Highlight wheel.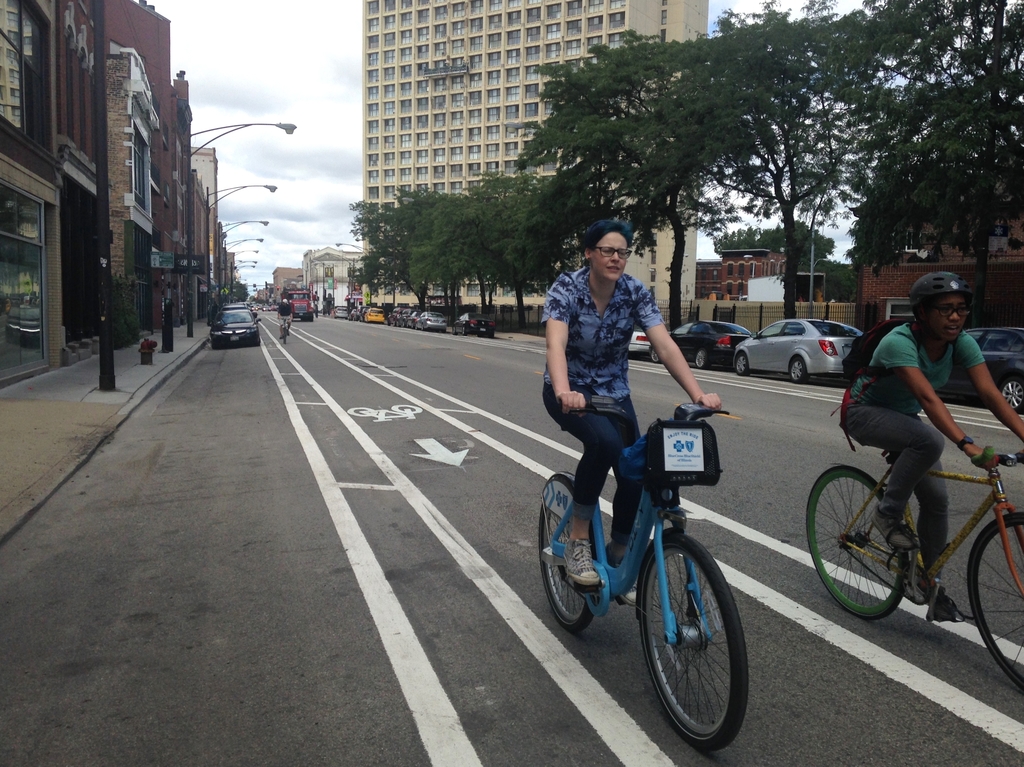
Highlighted region: <bbox>412, 322, 413, 328</bbox>.
